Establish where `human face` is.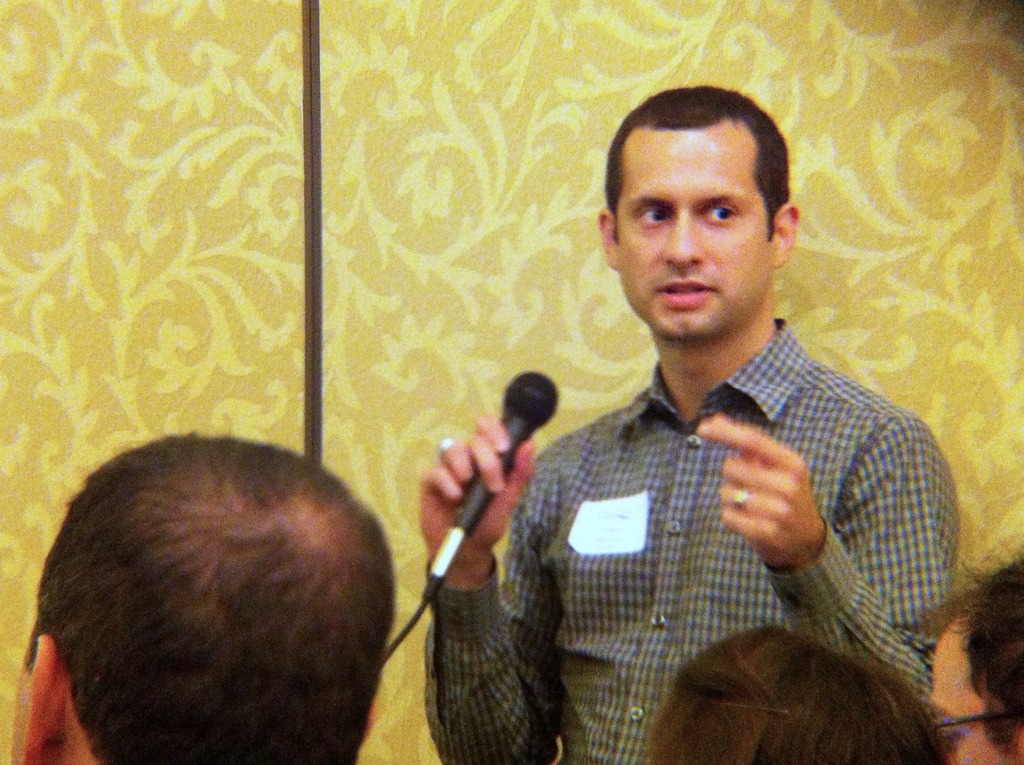
Established at 616:129:772:343.
